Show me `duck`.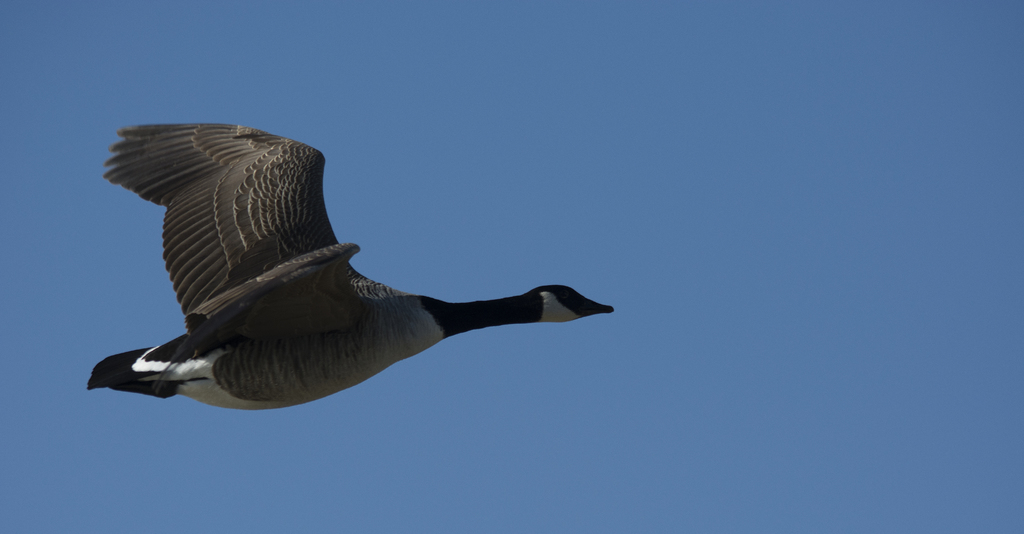
`duck` is here: crop(76, 104, 666, 419).
